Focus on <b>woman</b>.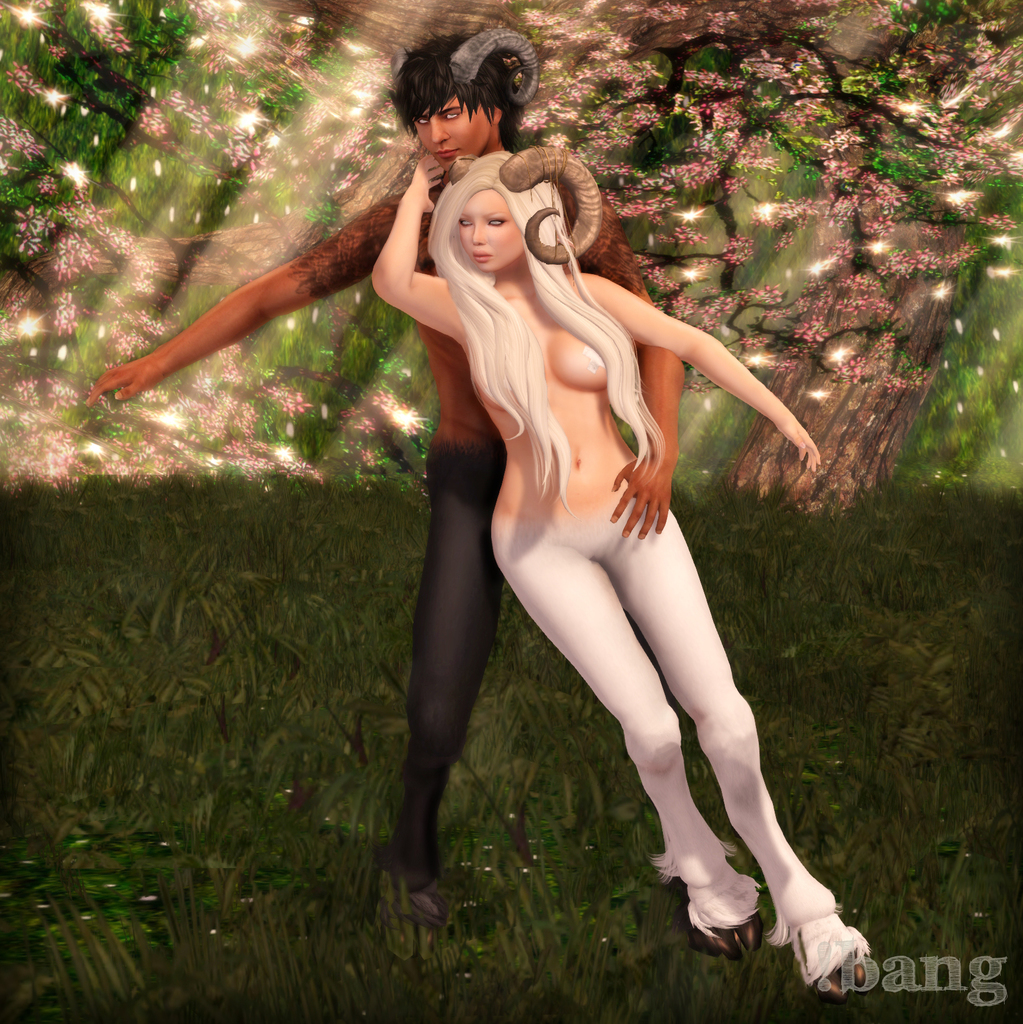
Focused at [x1=375, y1=139, x2=876, y2=975].
